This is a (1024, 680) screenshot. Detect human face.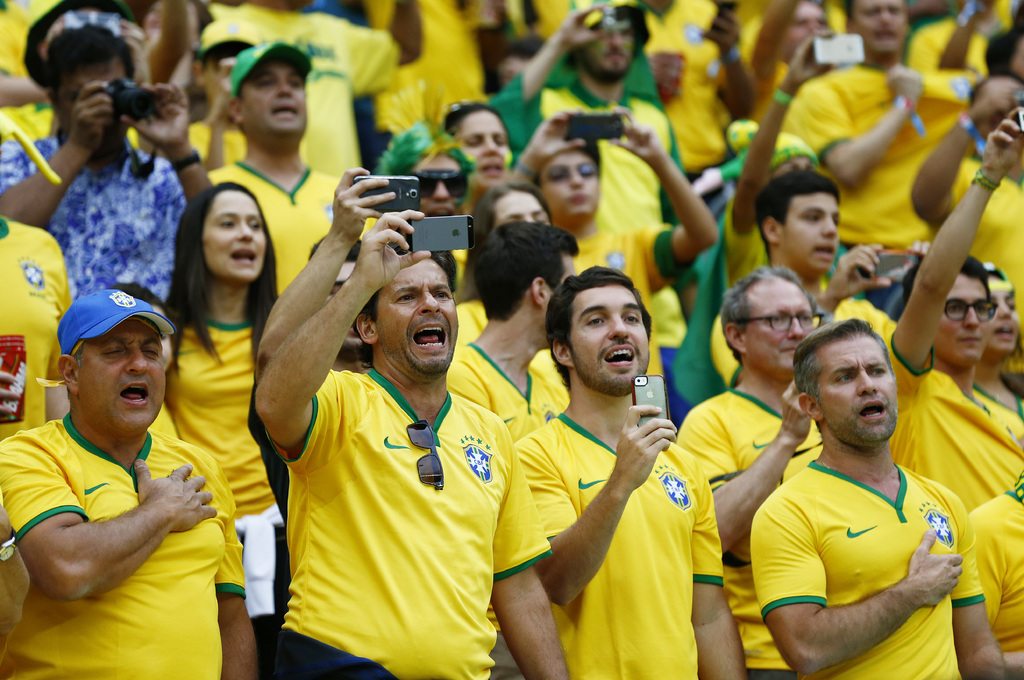
pyautogui.locateOnScreen(990, 277, 1021, 355).
